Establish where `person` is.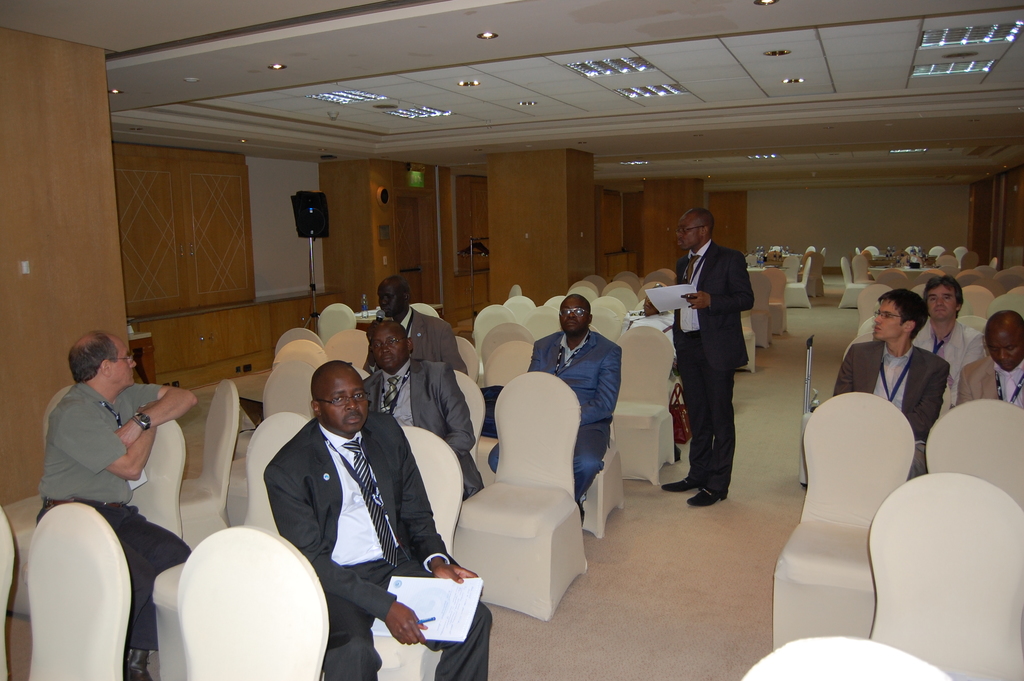
Established at [263,357,498,680].
